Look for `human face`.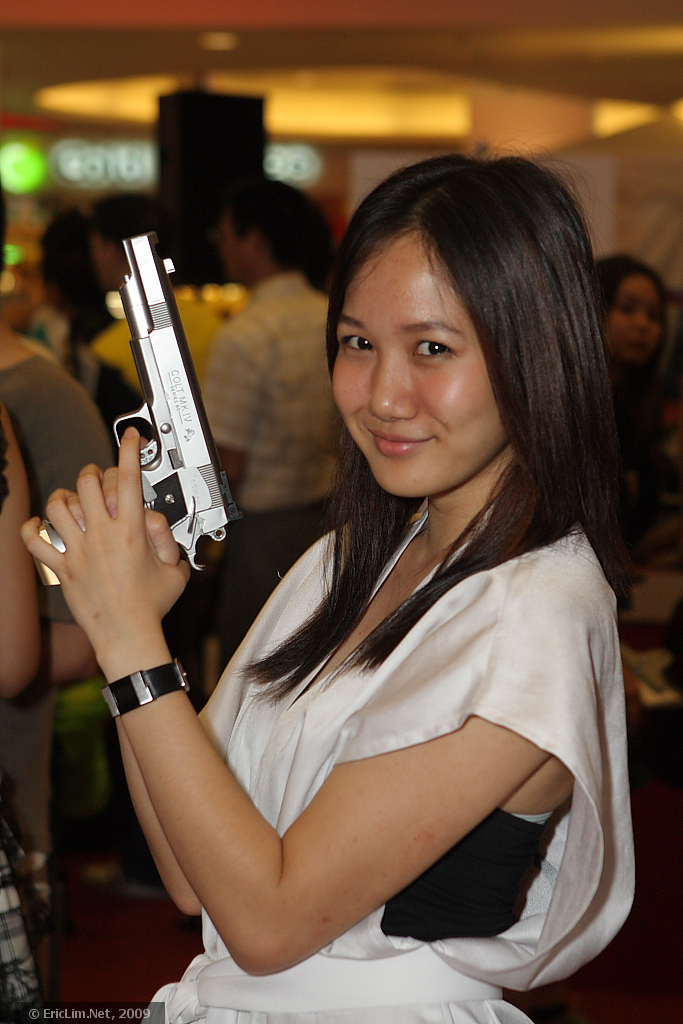
Found: 601,269,663,363.
